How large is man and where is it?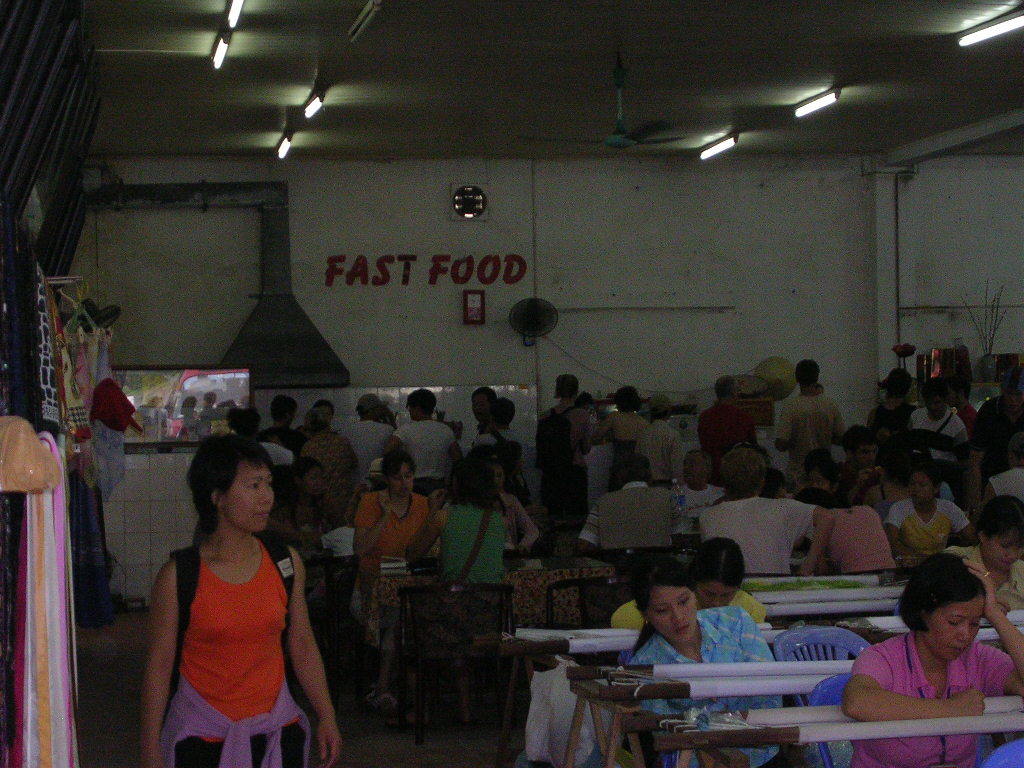
Bounding box: pyautogui.locateOnScreen(780, 367, 859, 477).
